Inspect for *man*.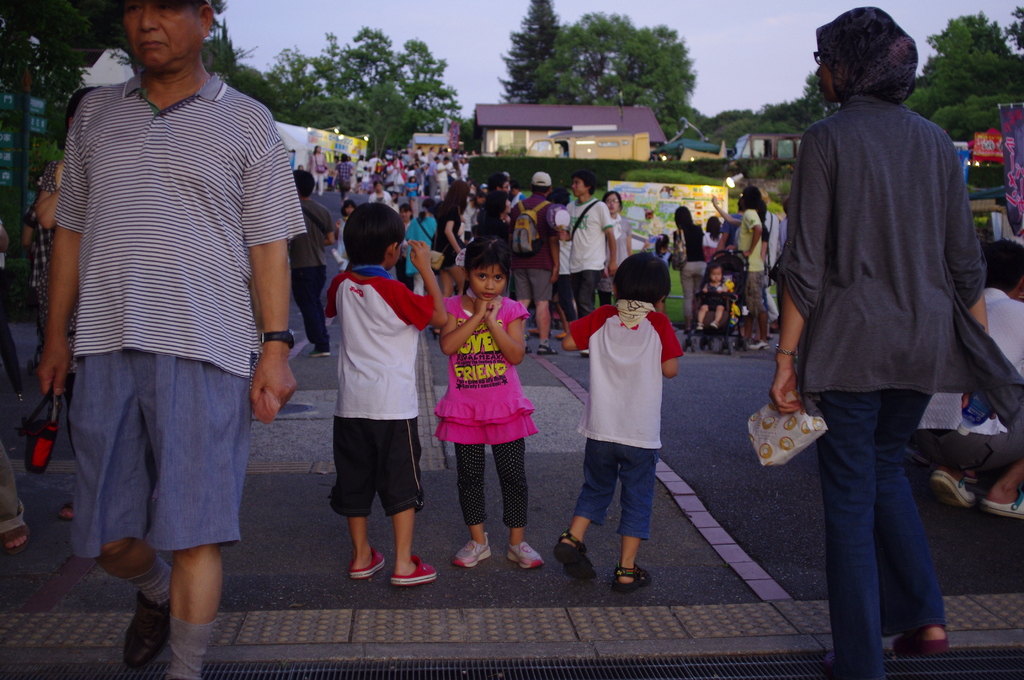
Inspection: 922,232,1023,520.
